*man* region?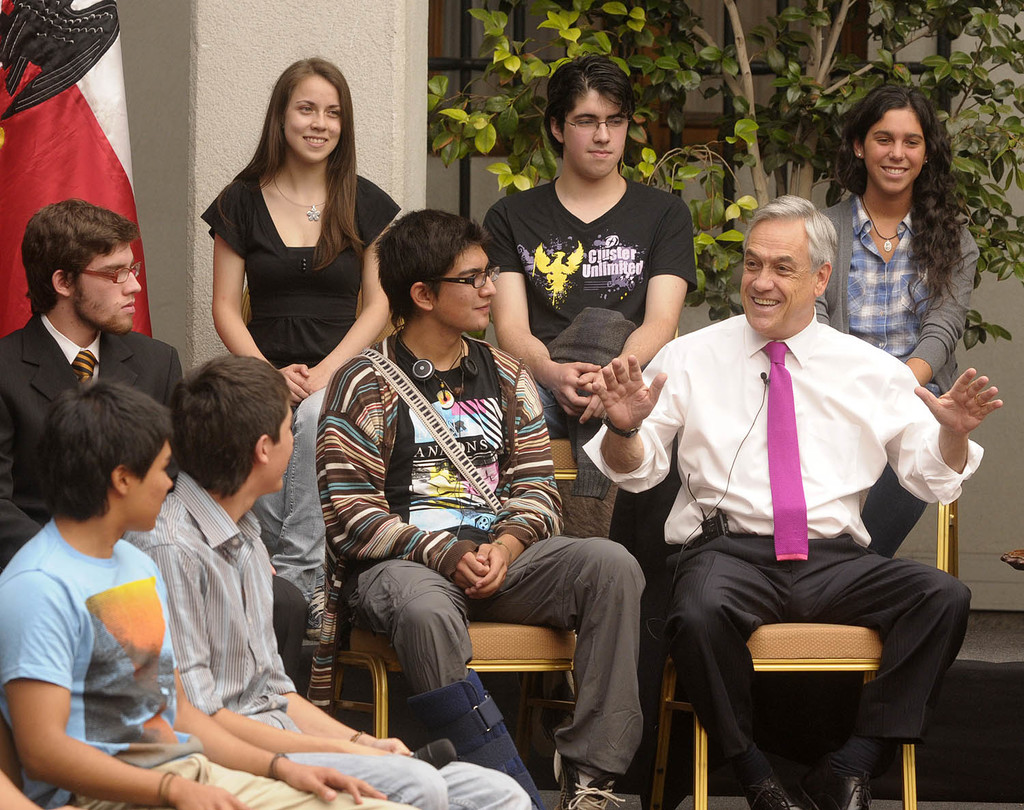
bbox=(313, 208, 644, 809)
